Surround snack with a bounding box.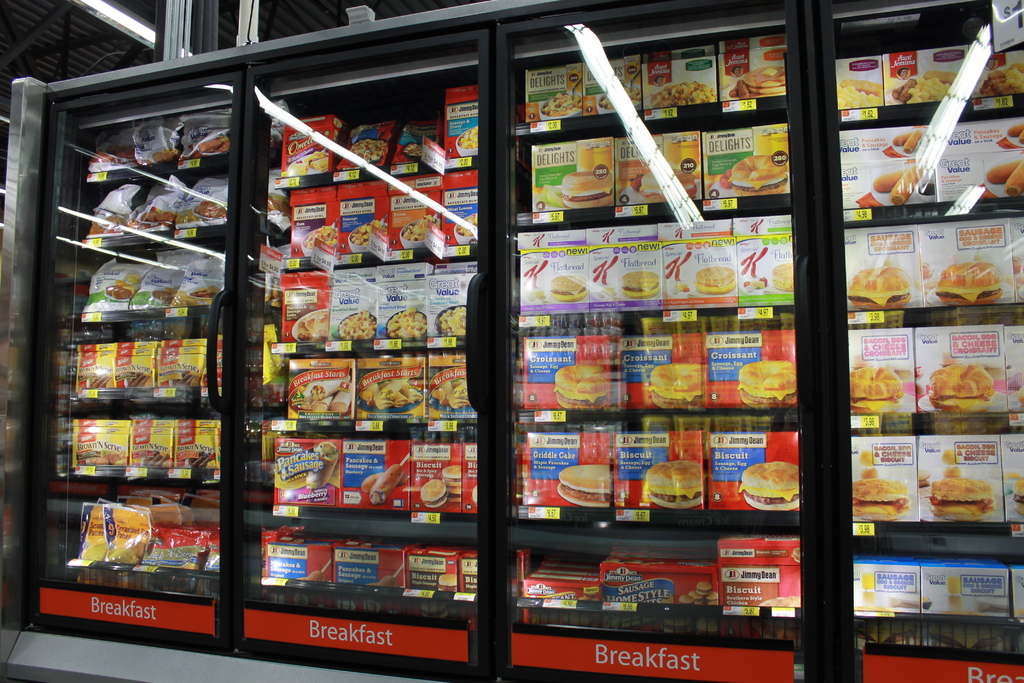
detection(978, 64, 1023, 94).
